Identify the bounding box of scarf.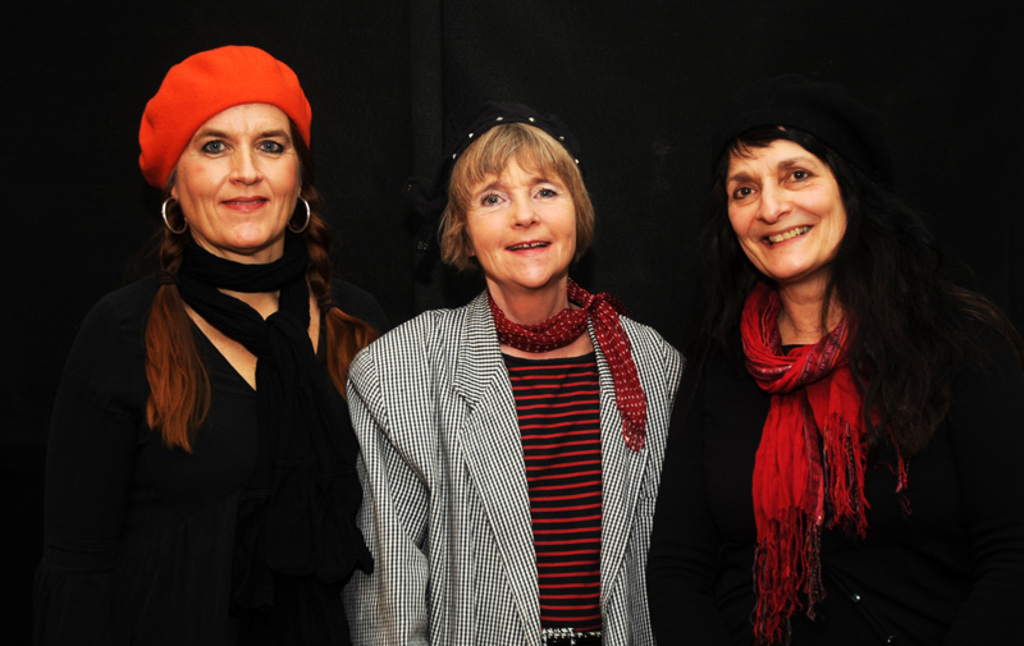
region(748, 279, 904, 640).
